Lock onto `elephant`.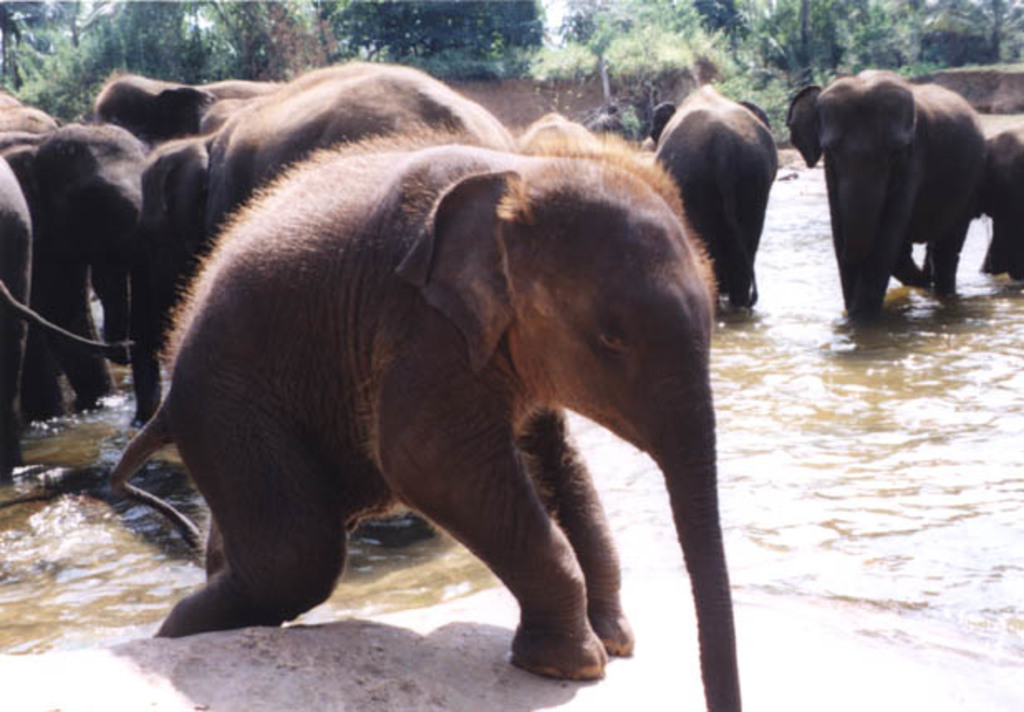
Locked: left=650, top=84, right=789, bottom=316.
